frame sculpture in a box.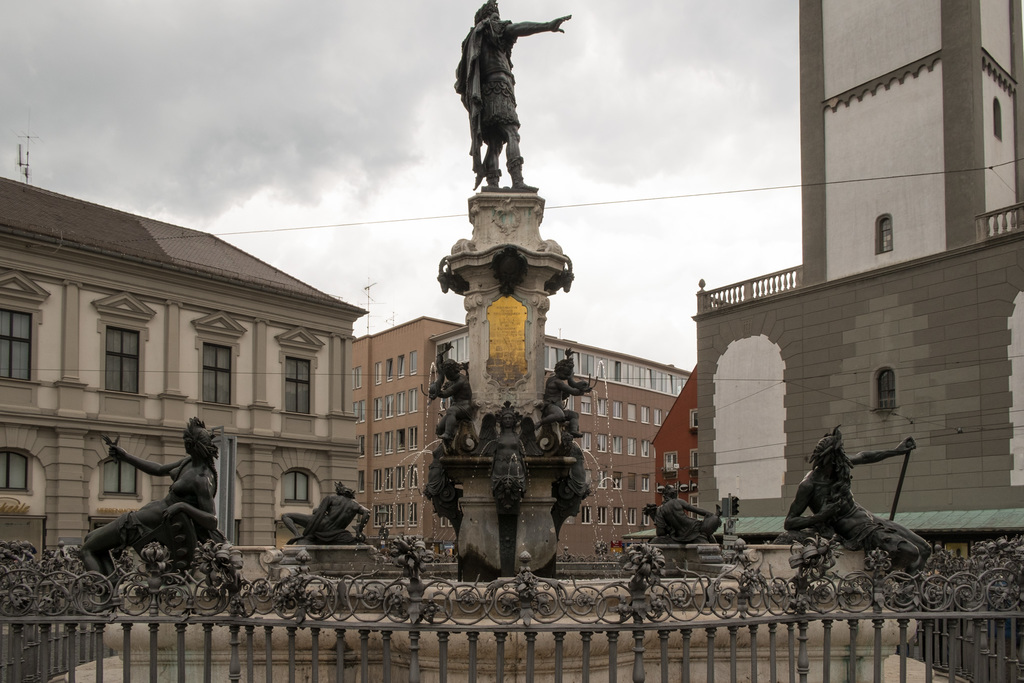
pyautogui.locateOnScreen(447, 1, 561, 189).
